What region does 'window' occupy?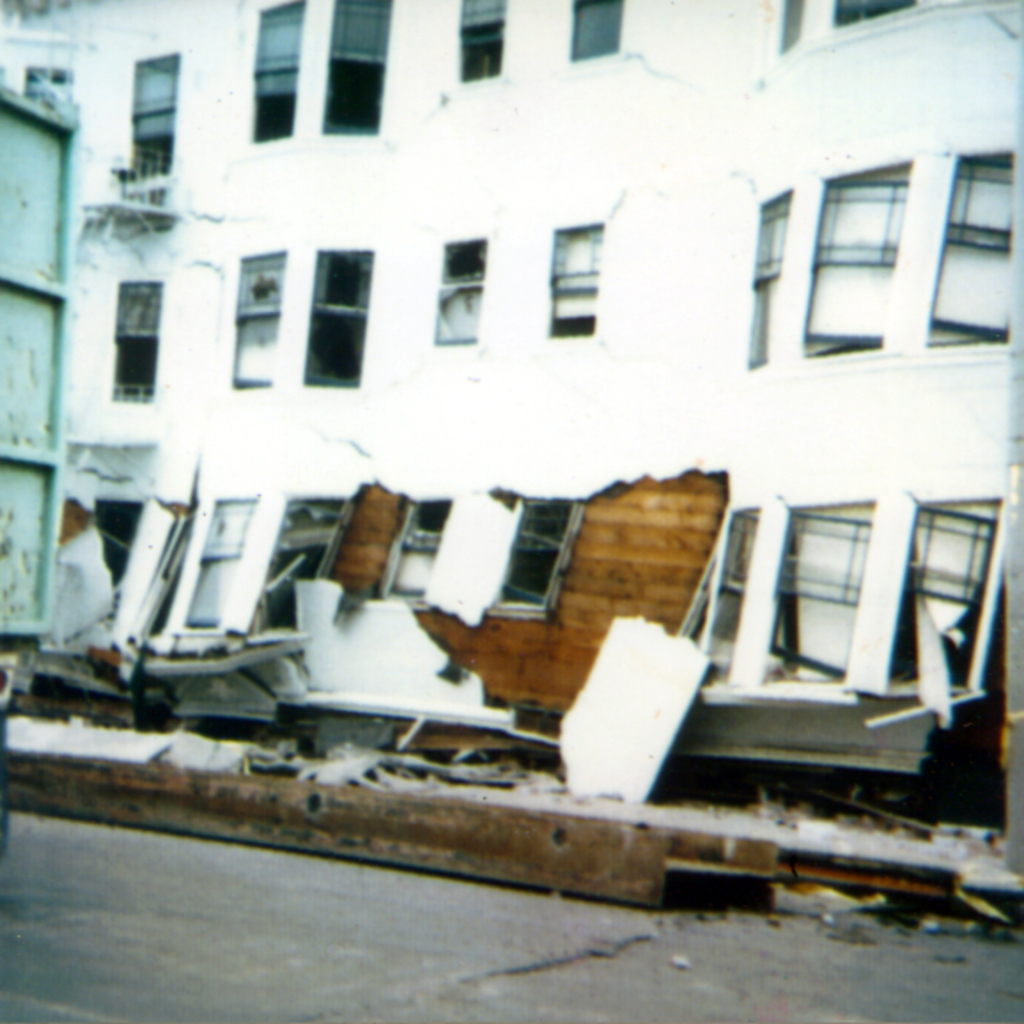
left=303, top=248, right=372, bottom=395.
